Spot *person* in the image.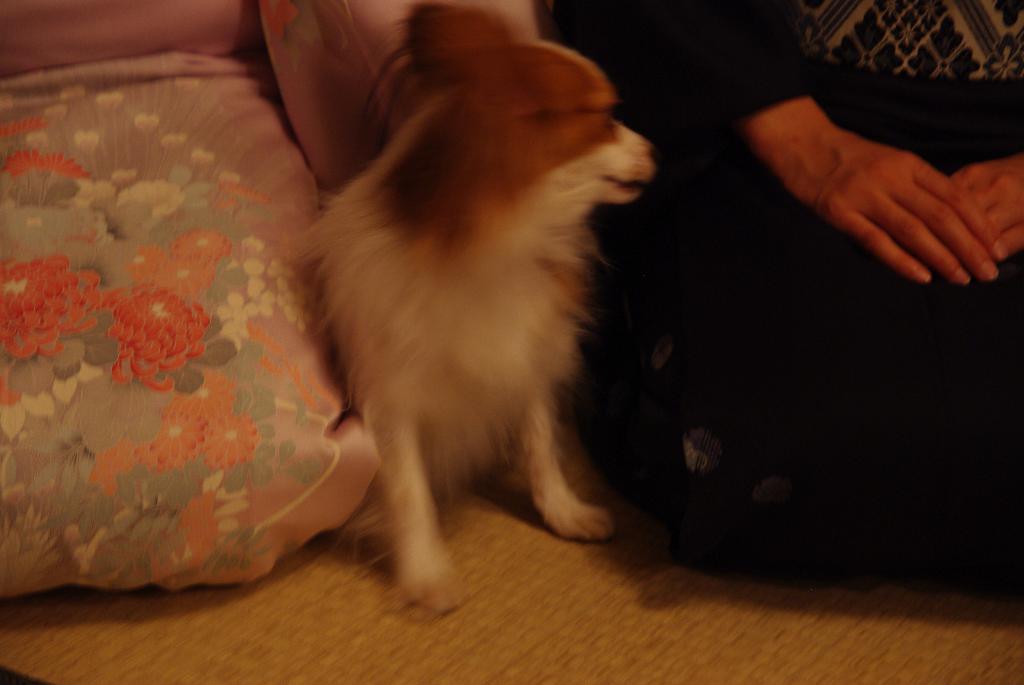
*person* found at <box>536,0,1023,591</box>.
